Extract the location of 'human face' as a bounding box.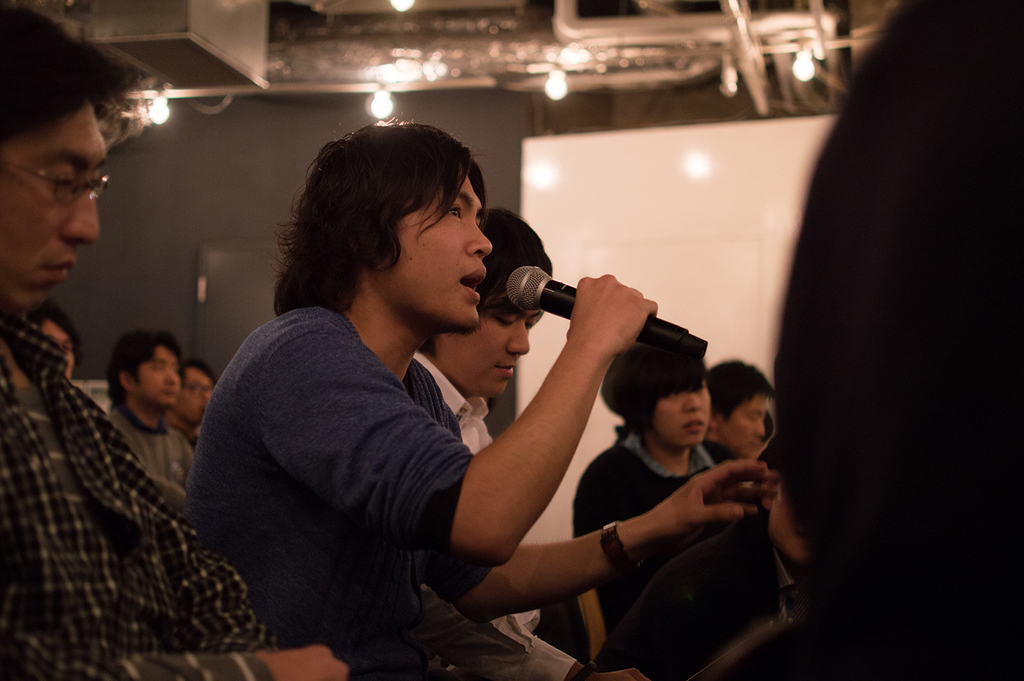
728,398,766,461.
